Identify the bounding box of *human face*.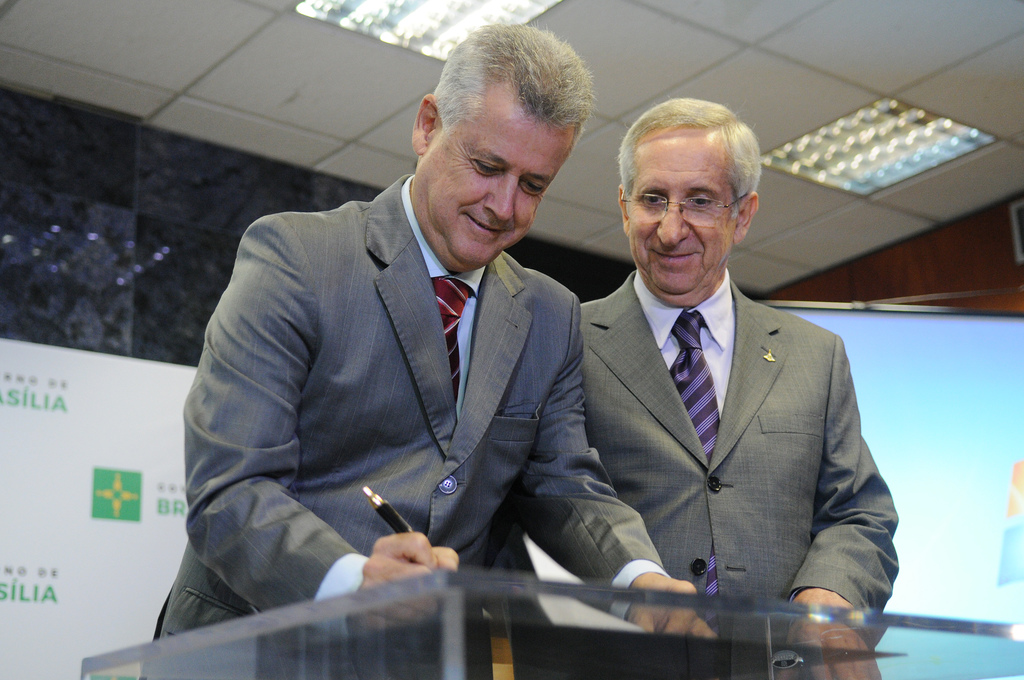
(626, 127, 738, 300).
